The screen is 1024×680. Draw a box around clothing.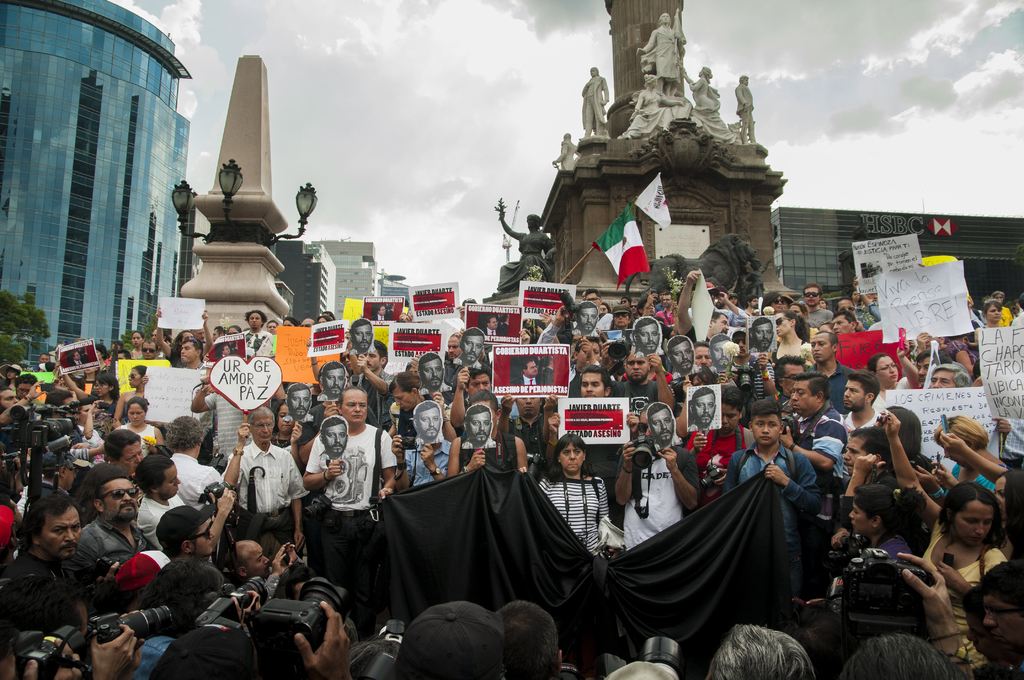
bbox(122, 422, 168, 446).
